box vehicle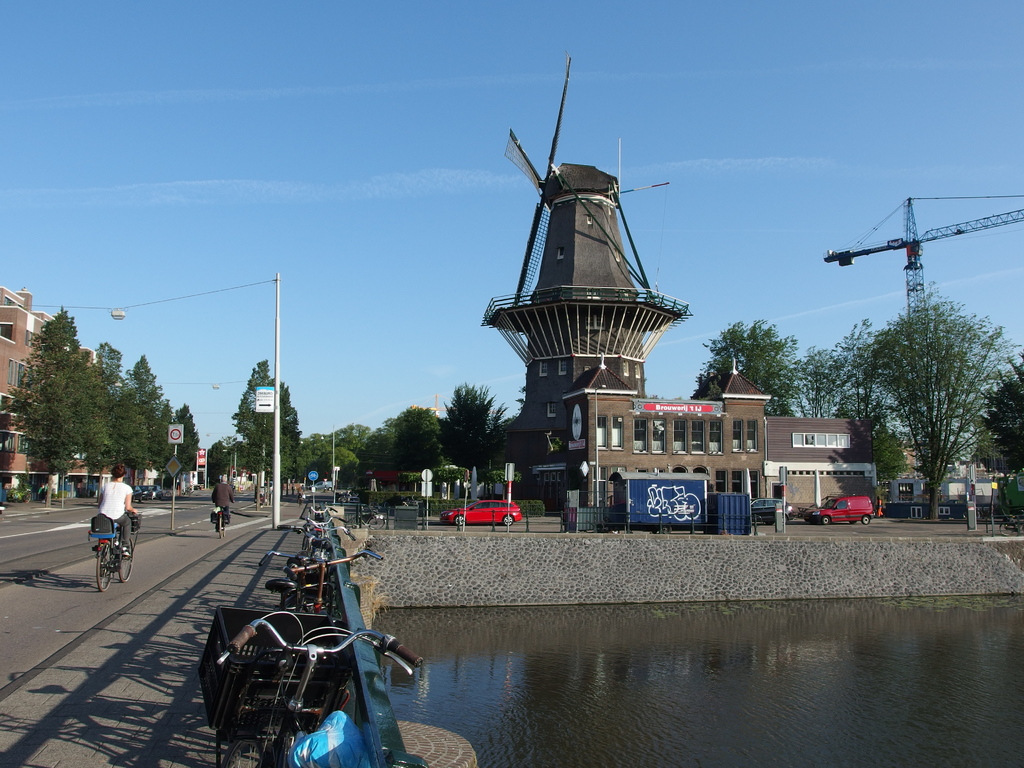
x1=149 y1=483 x2=160 y2=496
